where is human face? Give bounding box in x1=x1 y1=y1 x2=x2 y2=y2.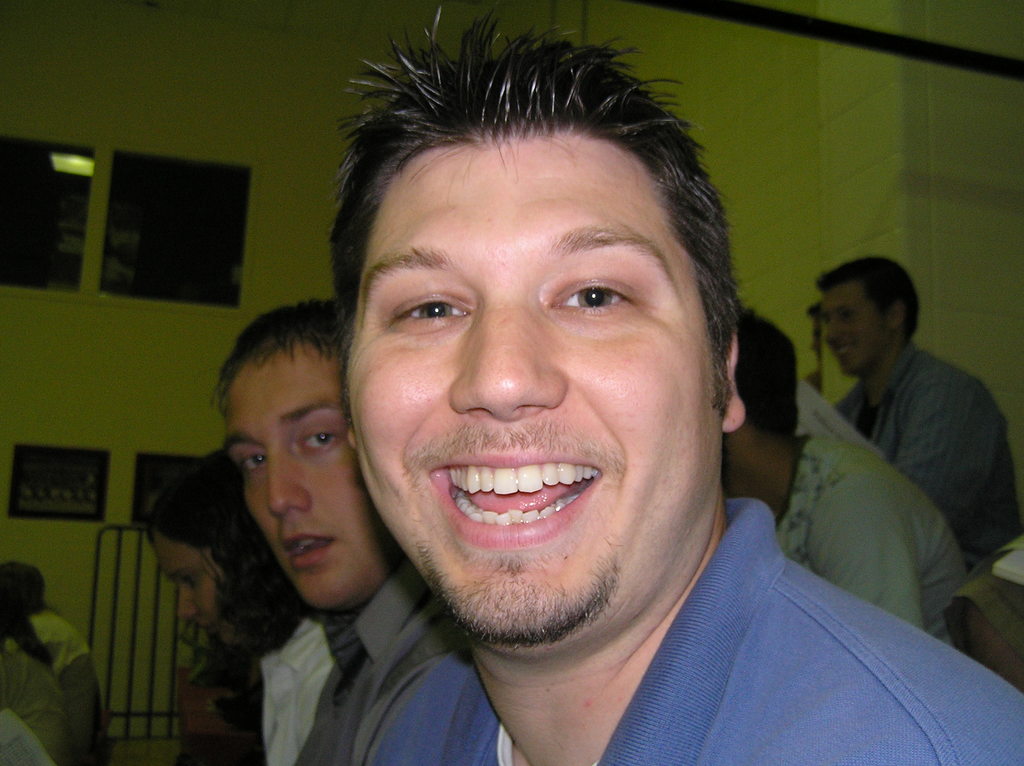
x1=154 y1=530 x2=241 y2=649.
